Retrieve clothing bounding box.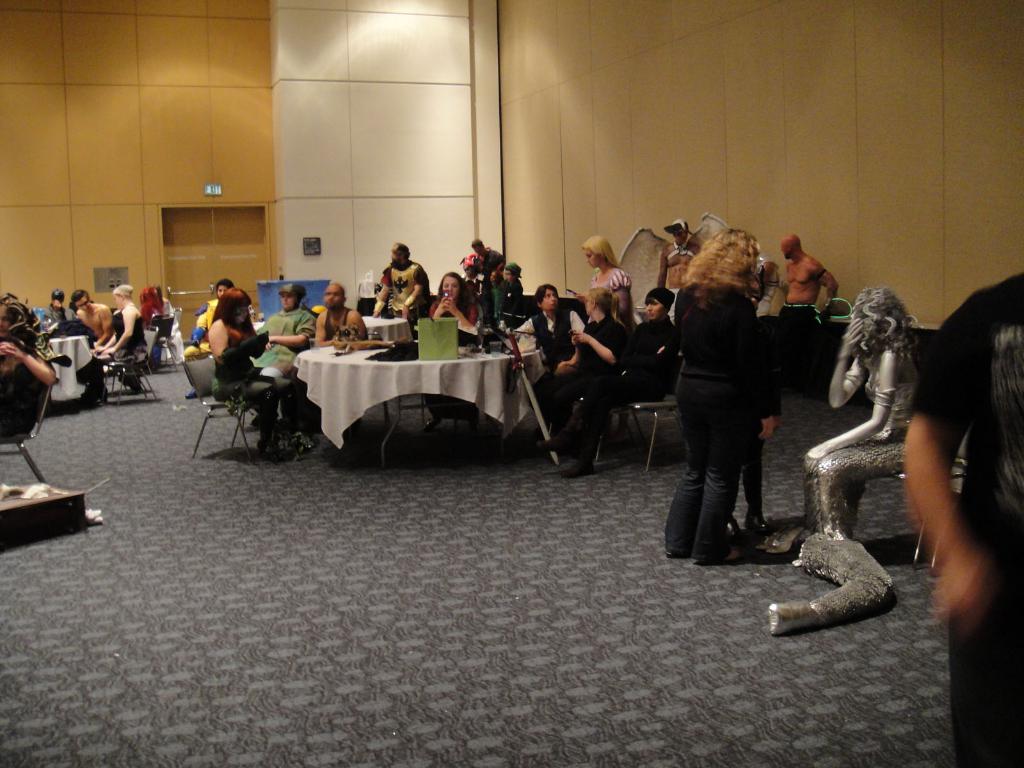
Bounding box: <box>327,307,351,346</box>.
